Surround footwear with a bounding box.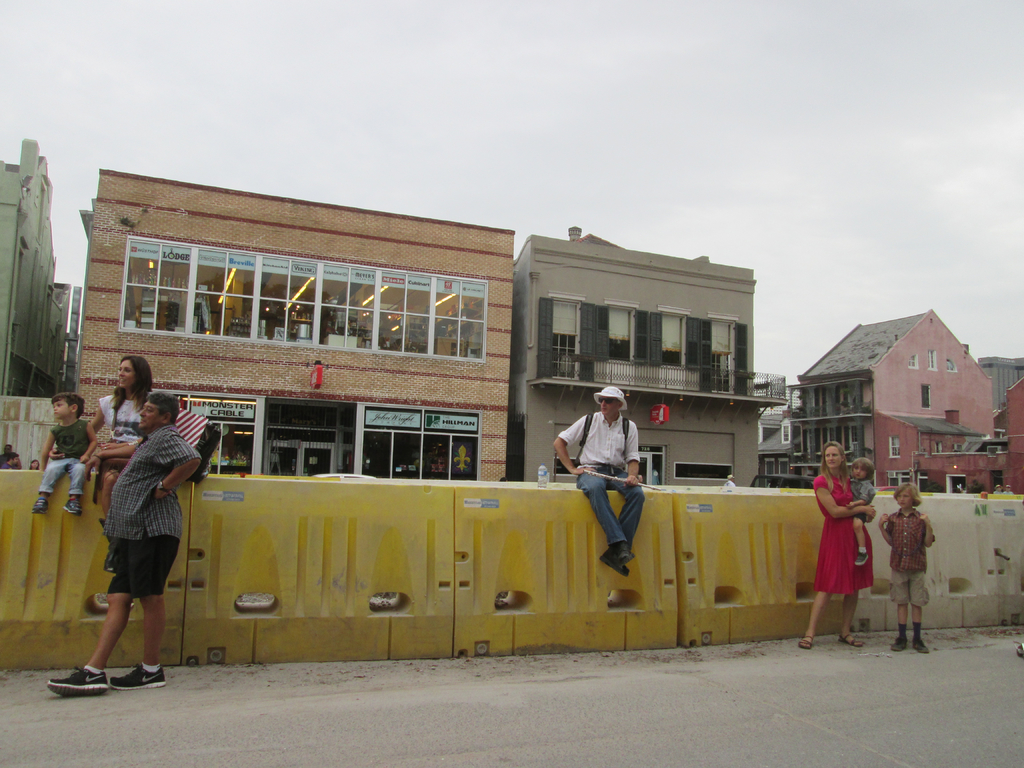
615:545:634:563.
